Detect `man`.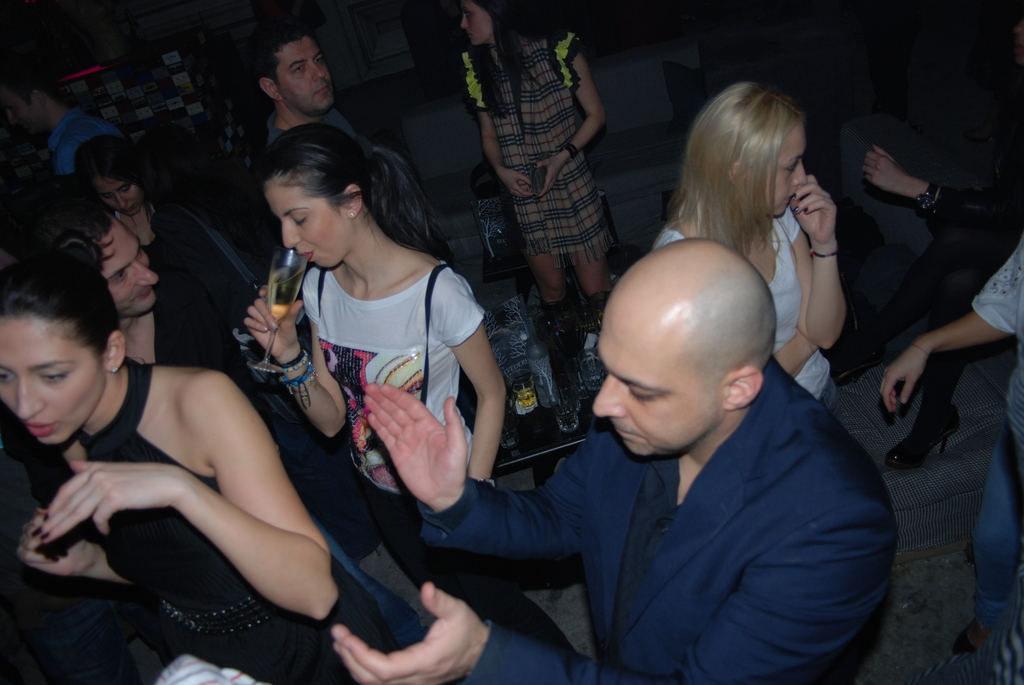
Detected at {"left": 43, "top": 192, "right": 264, "bottom": 392}.
